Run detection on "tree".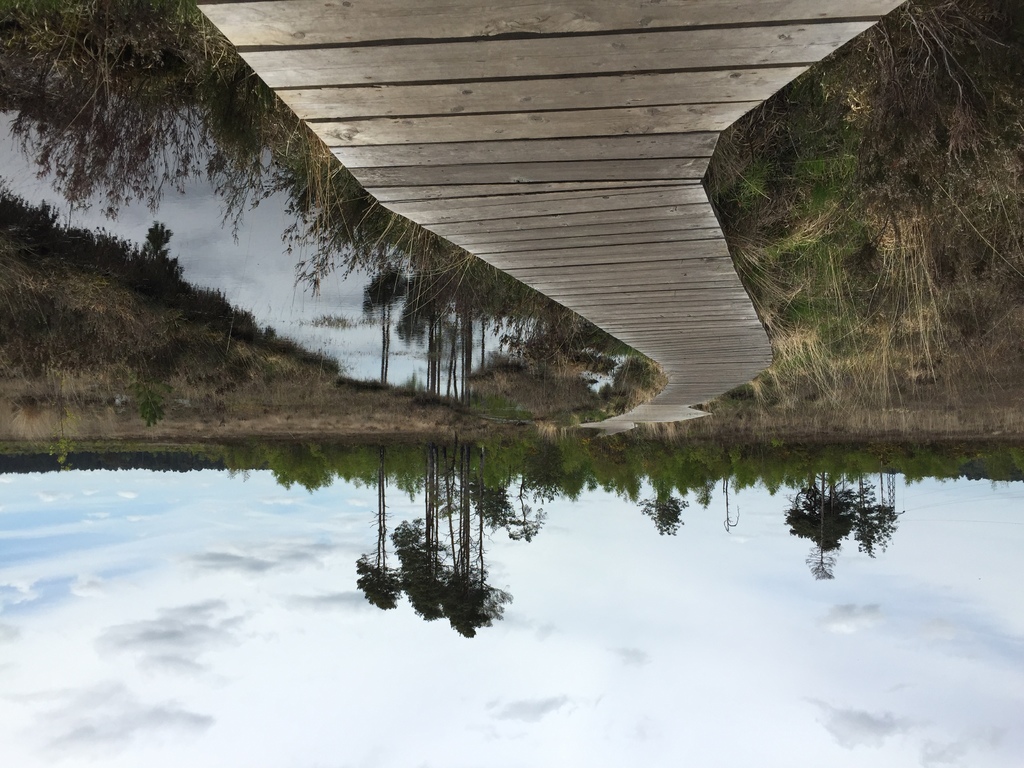
Result: box=[802, 468, 843, 582].
